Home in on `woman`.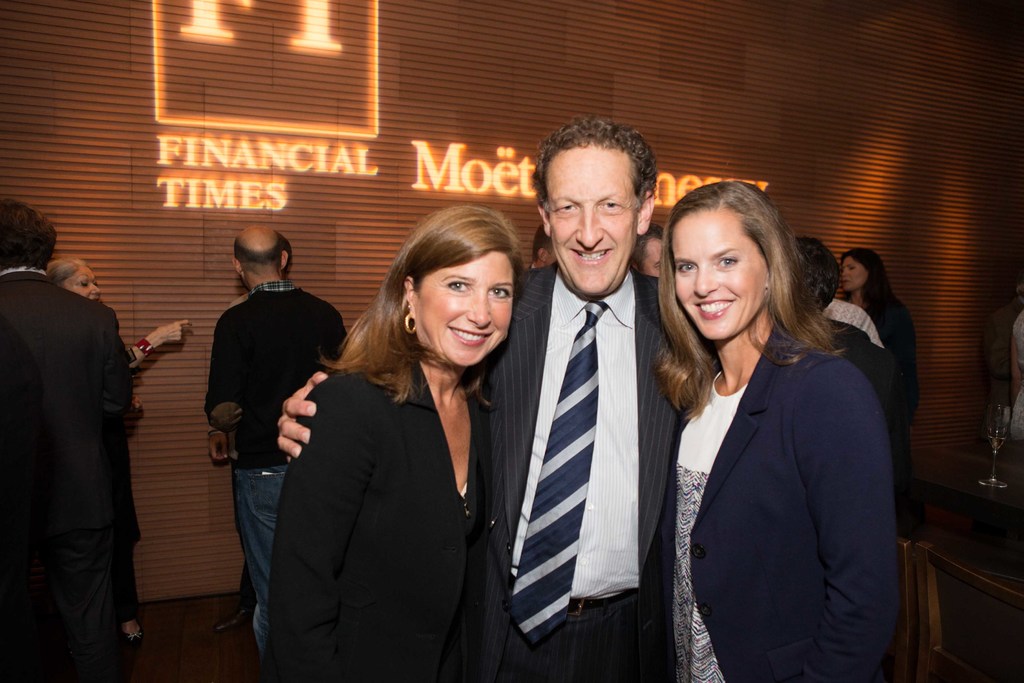
Homed in at BBox(40, 256, 197, 643).
